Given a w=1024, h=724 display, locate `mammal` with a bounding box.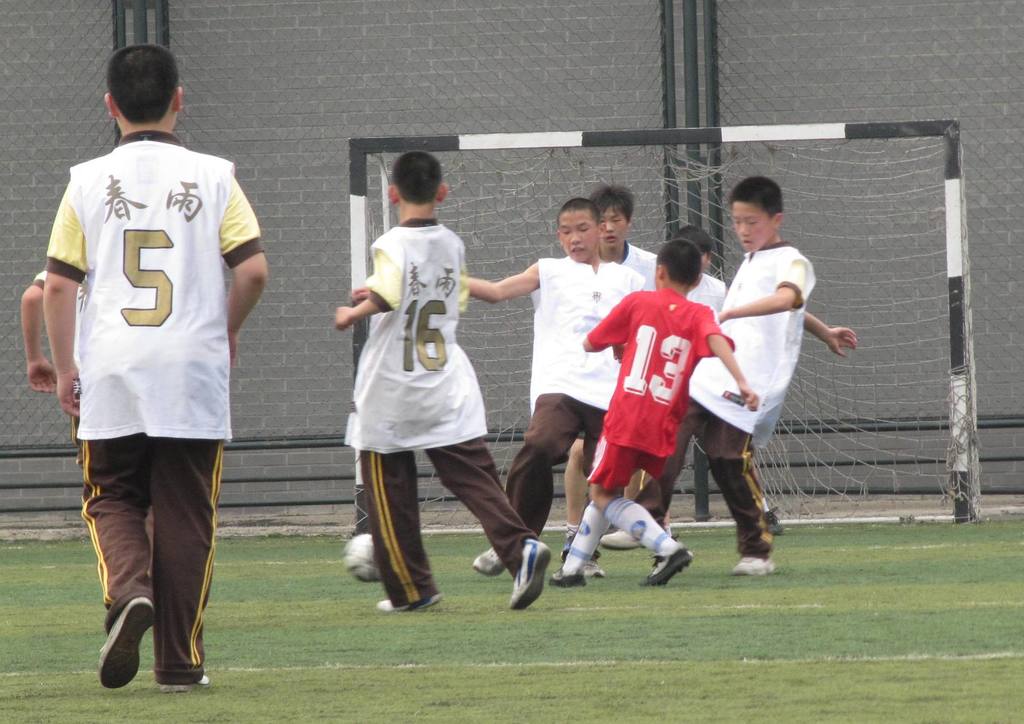
Located: crop(565, 179, 730, 563).
